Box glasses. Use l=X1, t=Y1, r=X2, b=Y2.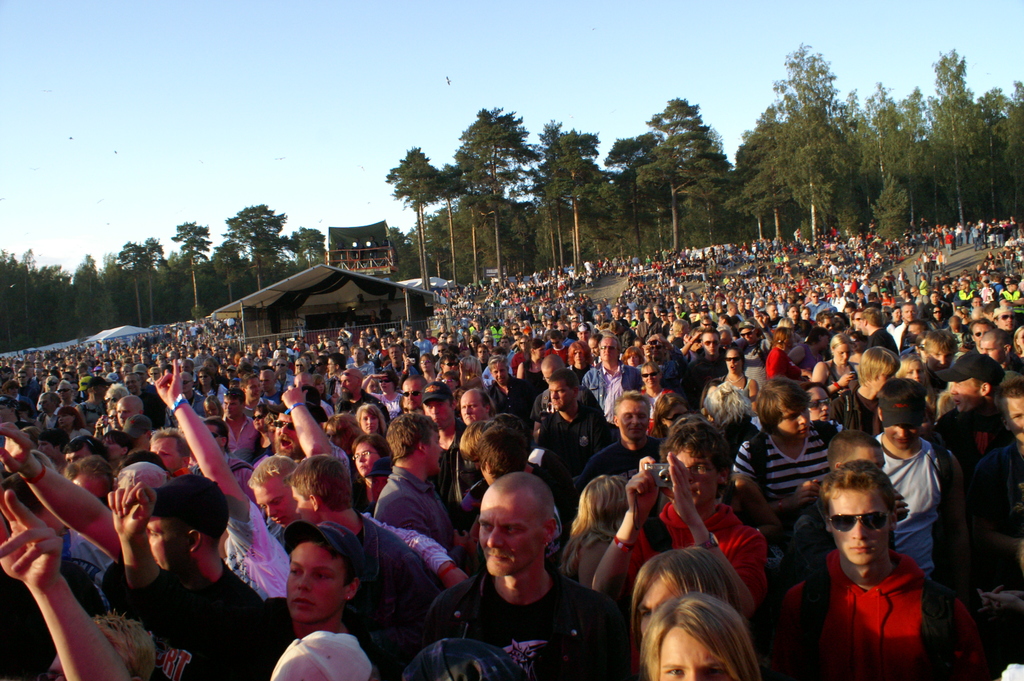
l=686, t=461, r=715, b=476.
